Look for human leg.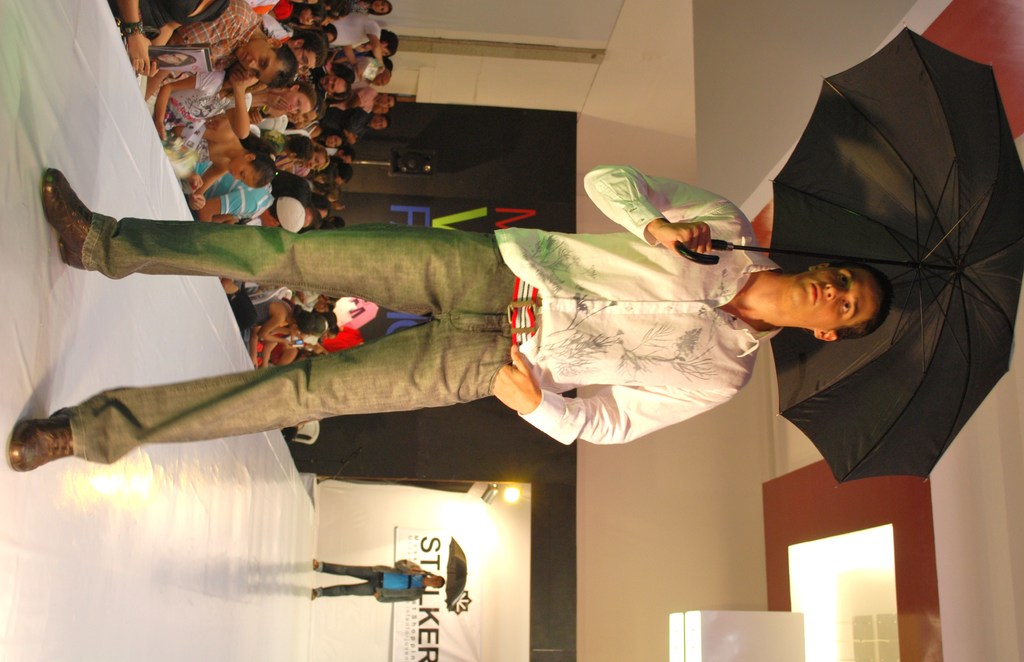
Found: bbox=[8, 319, 529, 475].
